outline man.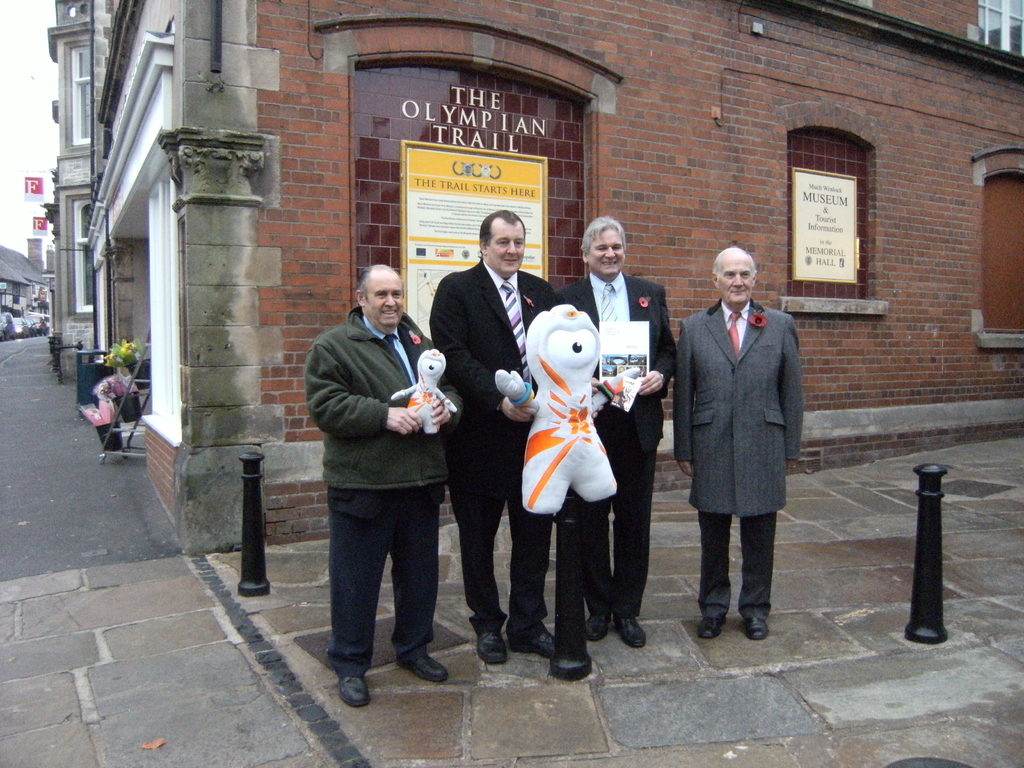
Outline: {"left": 564, "top": 205, "right": 701, "bottom": 671}.
